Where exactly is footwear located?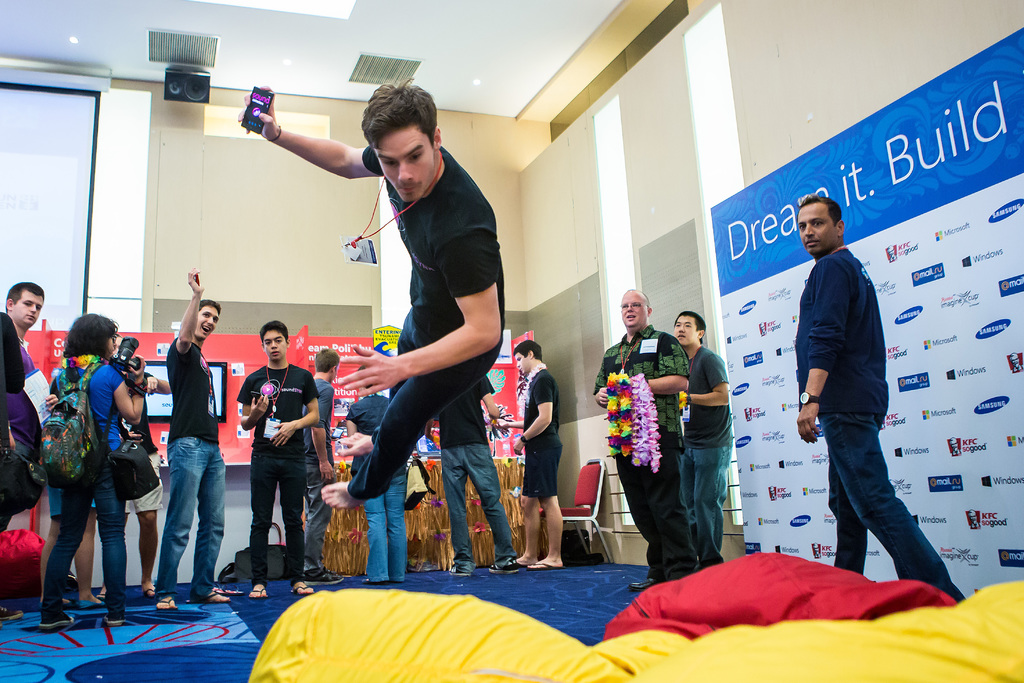
Its bounding box is (104, 608, 126, 627).
